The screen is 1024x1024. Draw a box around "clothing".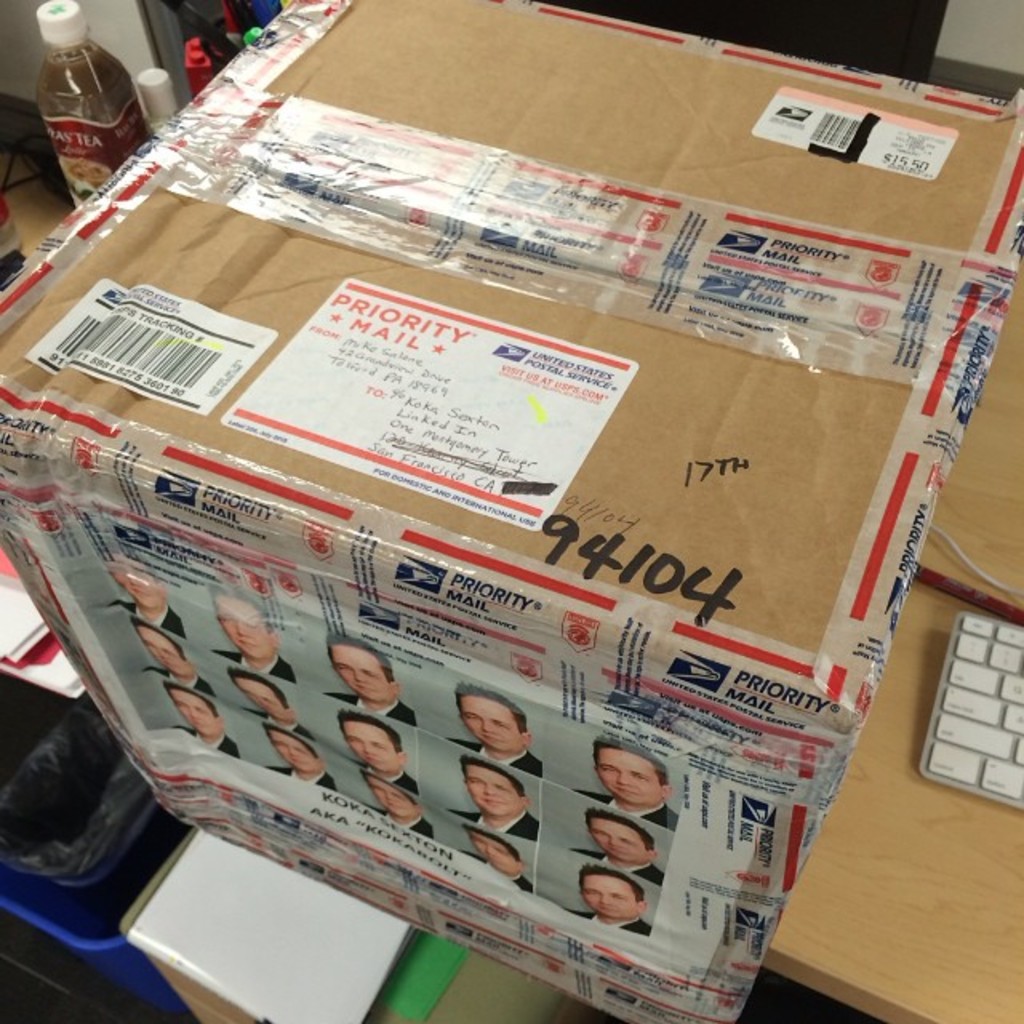
<region>368, 808, 435, 840</region>.
